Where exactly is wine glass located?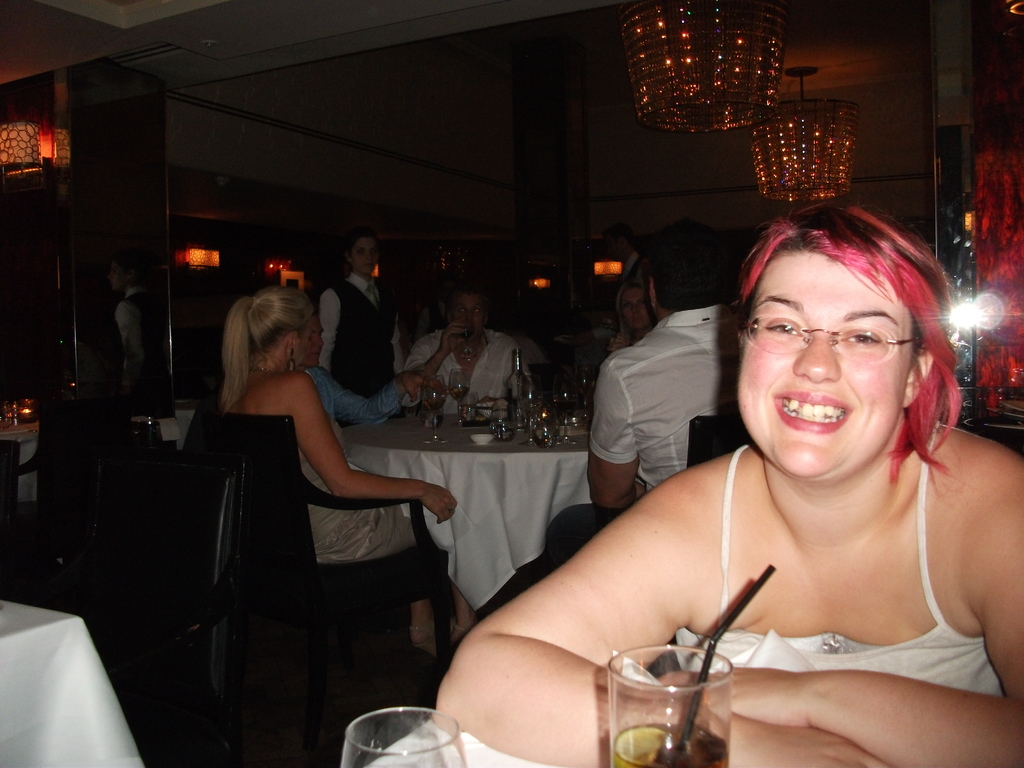
Its bounding box is box(340, 707, 461, 767).
